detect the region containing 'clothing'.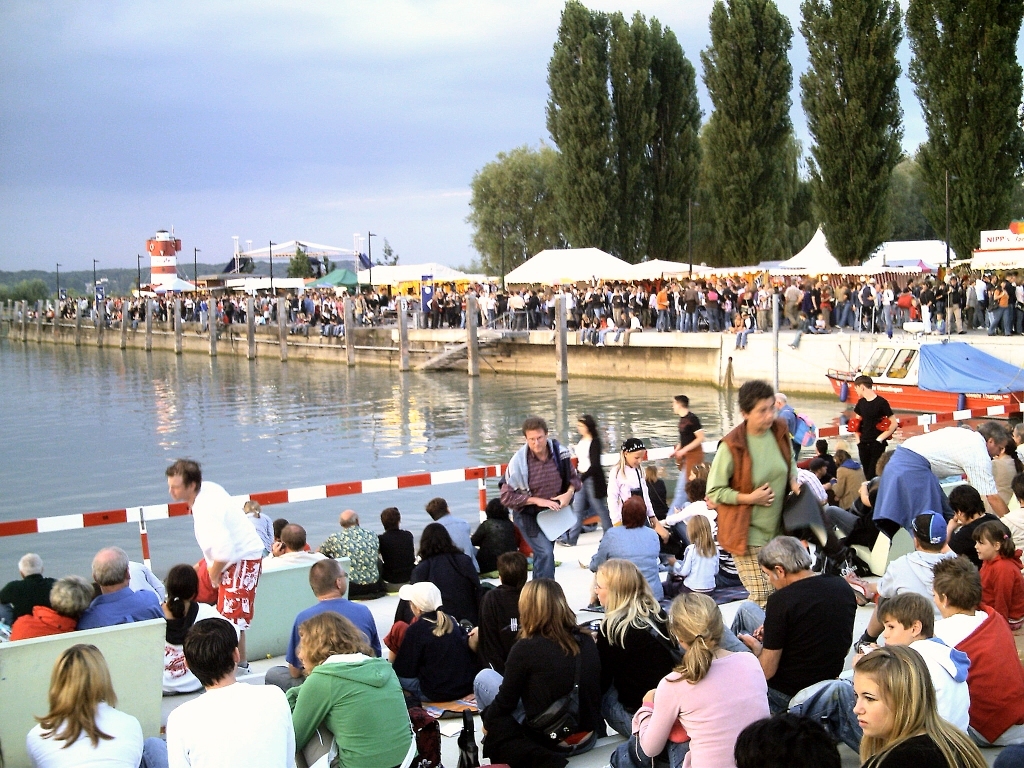
detection(74, 583, 169, 628).
